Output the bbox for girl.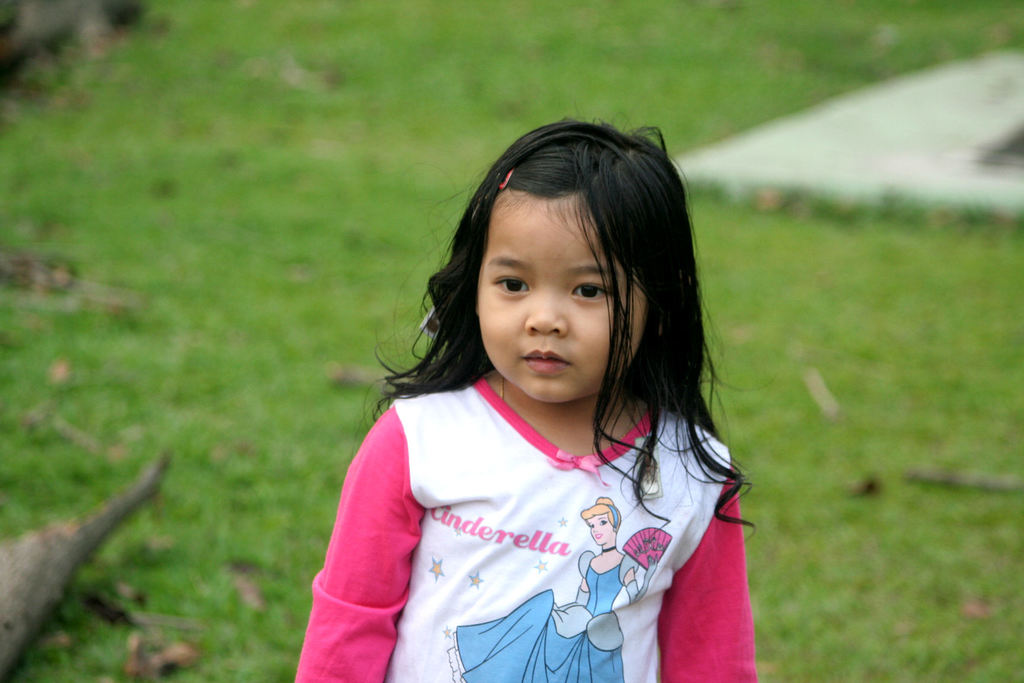
{"x1": 294, "y1": 99, "x2": 761, "y2": 682}.
